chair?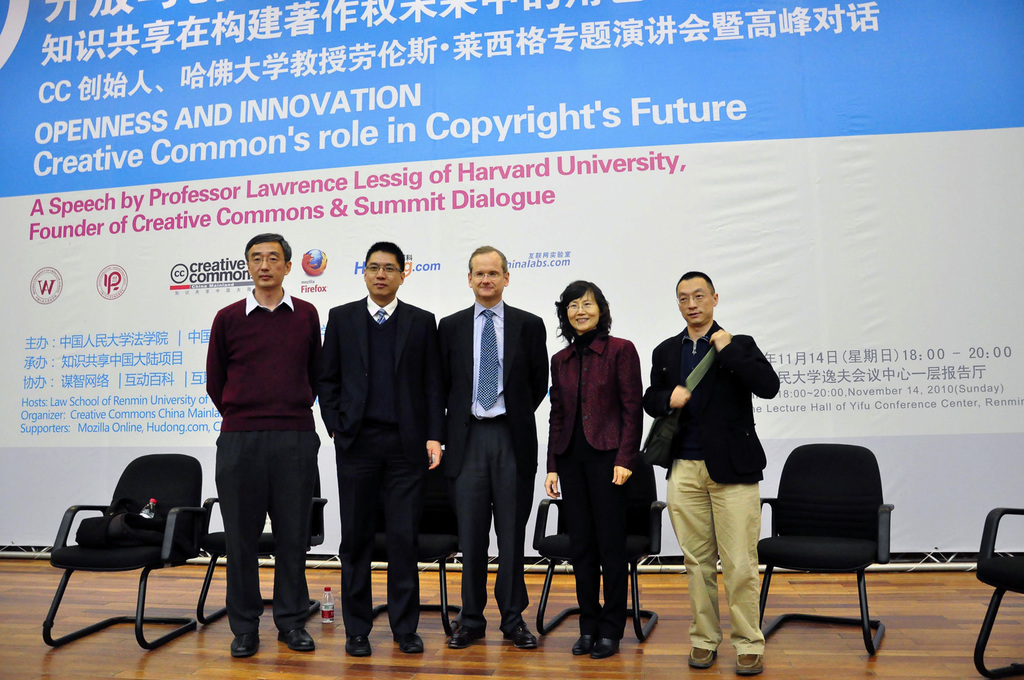
333:468:466:639
